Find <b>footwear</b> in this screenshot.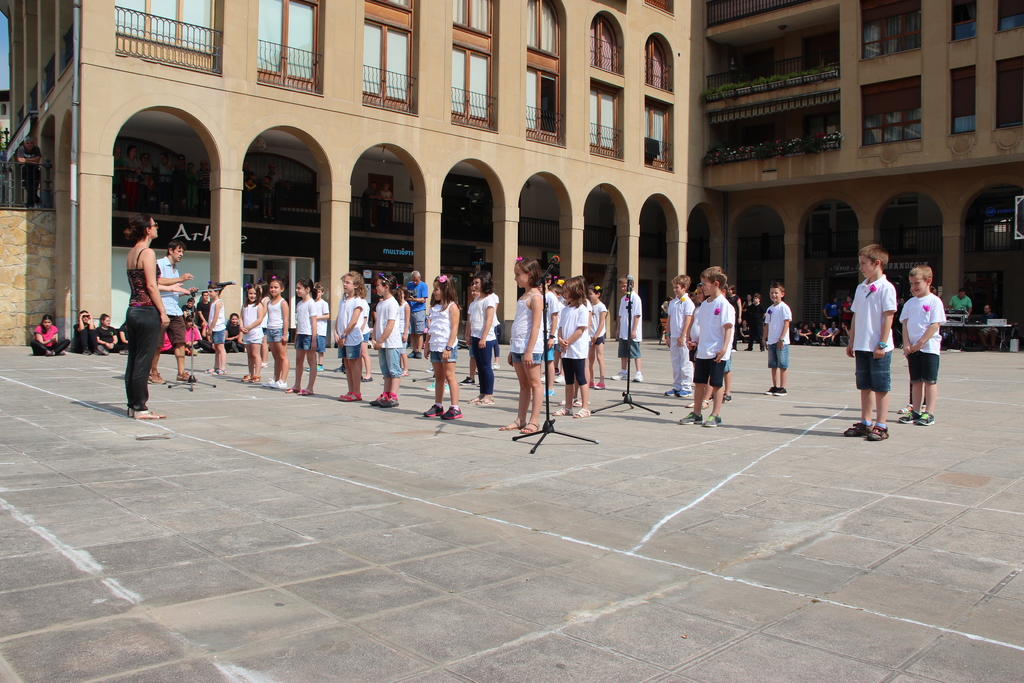
The bounding box for <b>footwear</b> is (554,374,563,383).
